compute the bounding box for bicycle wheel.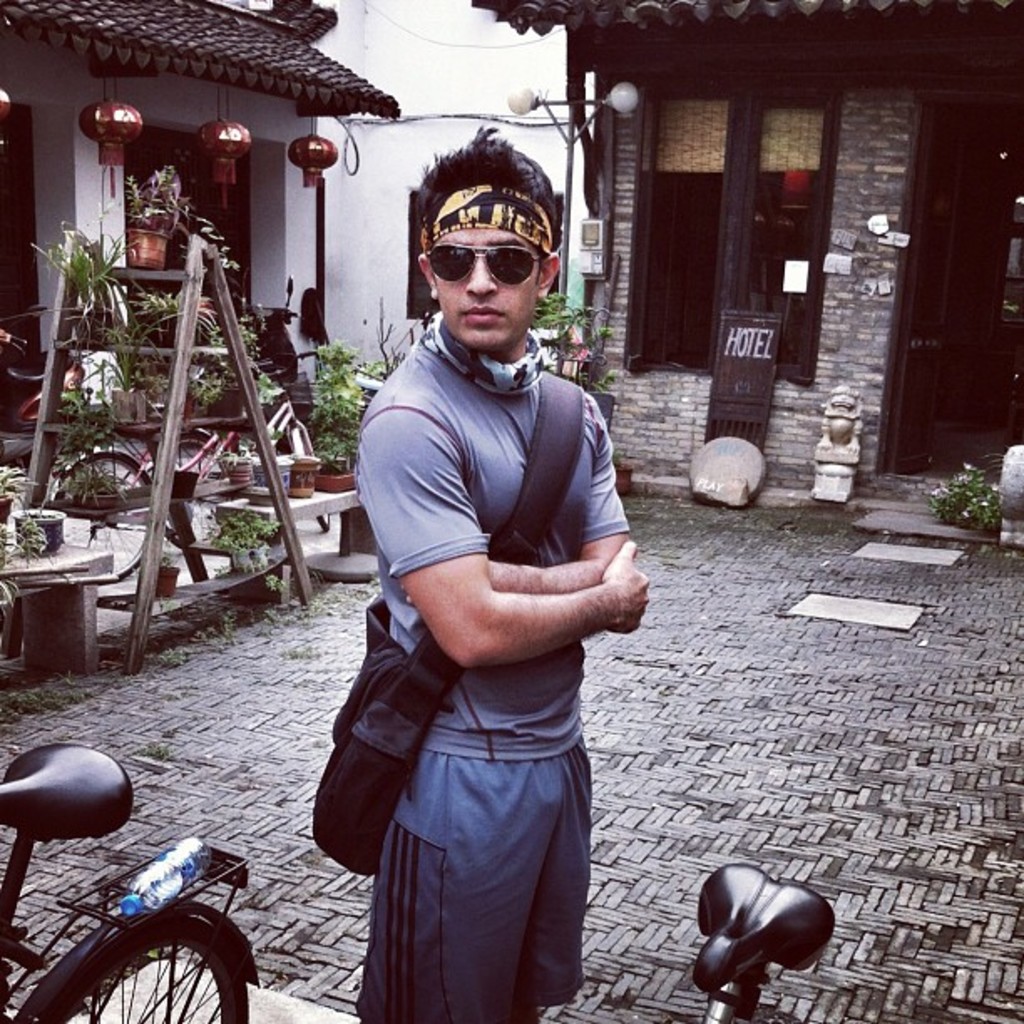
detection(303, 433, 330, 532).
